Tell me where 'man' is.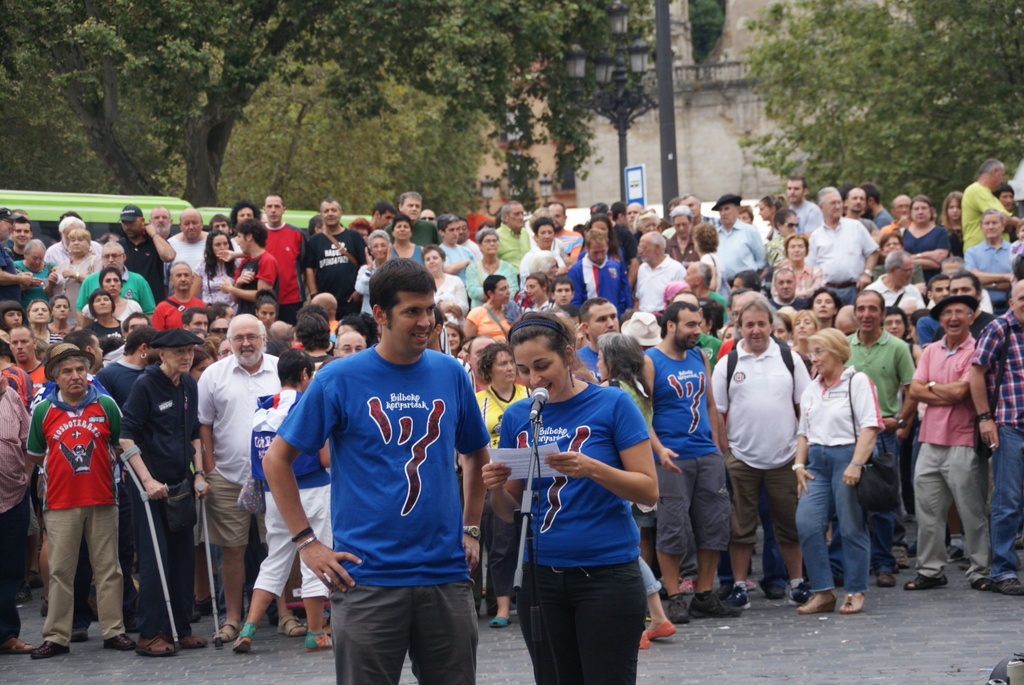
'man' is at box=[711, 194, 771, 294].
